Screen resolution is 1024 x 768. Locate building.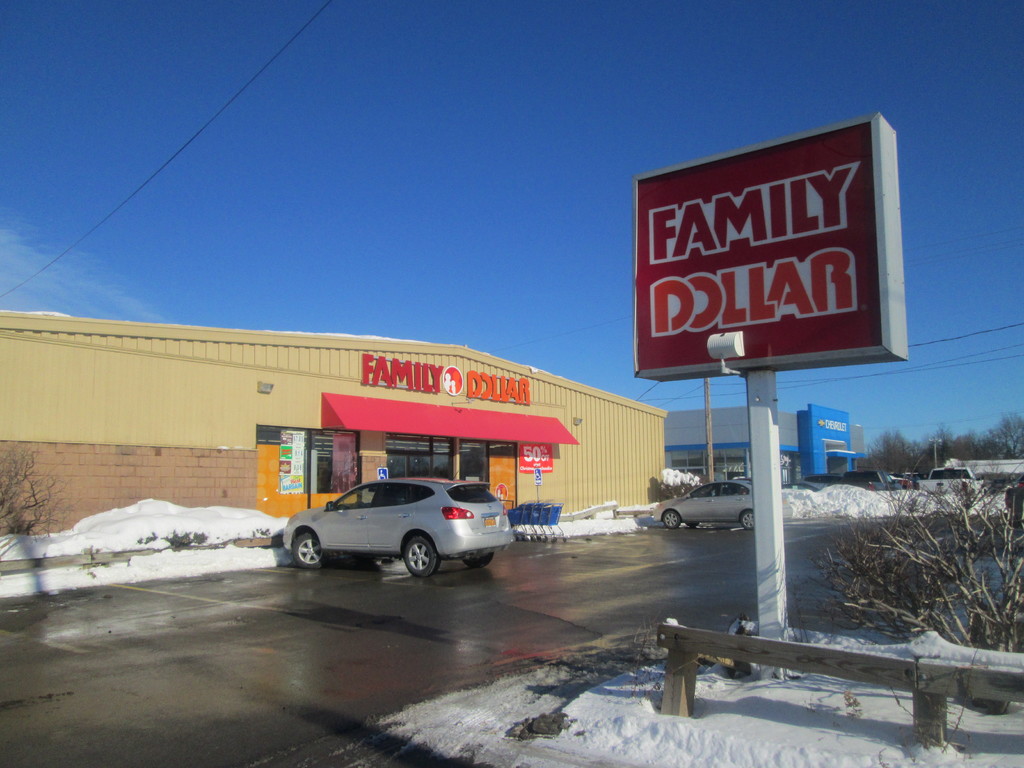
crop(0, 312, 672, 535).
